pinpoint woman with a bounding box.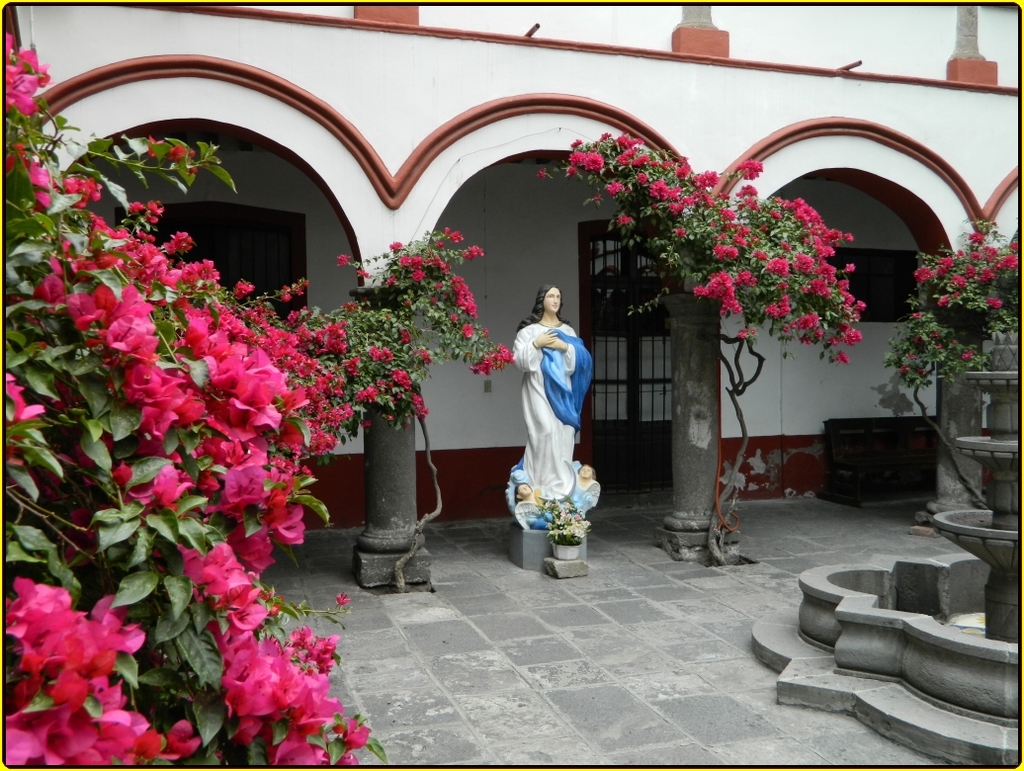
(513, 283, 593, 511).
